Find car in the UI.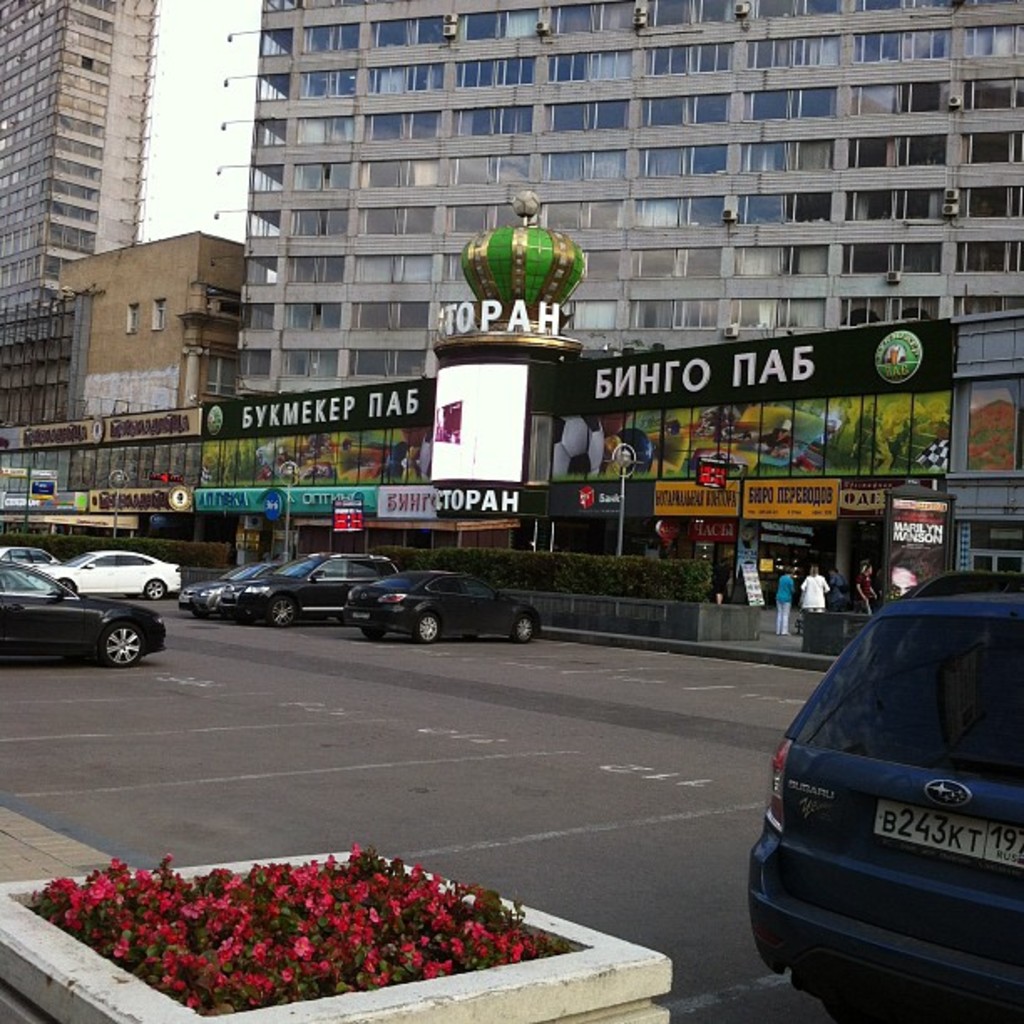
UI element at pyautogui.locateOnScreen(743, 569, 1022, 1022).
